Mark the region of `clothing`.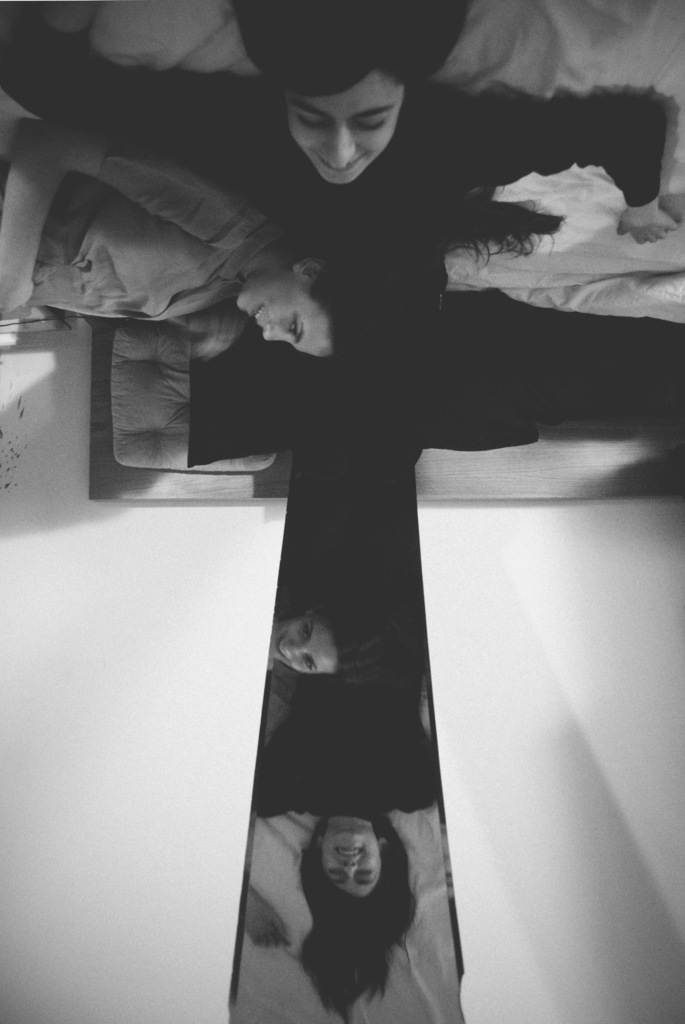
Region: [x1=255, y1=670, x2=430, y2=817].
